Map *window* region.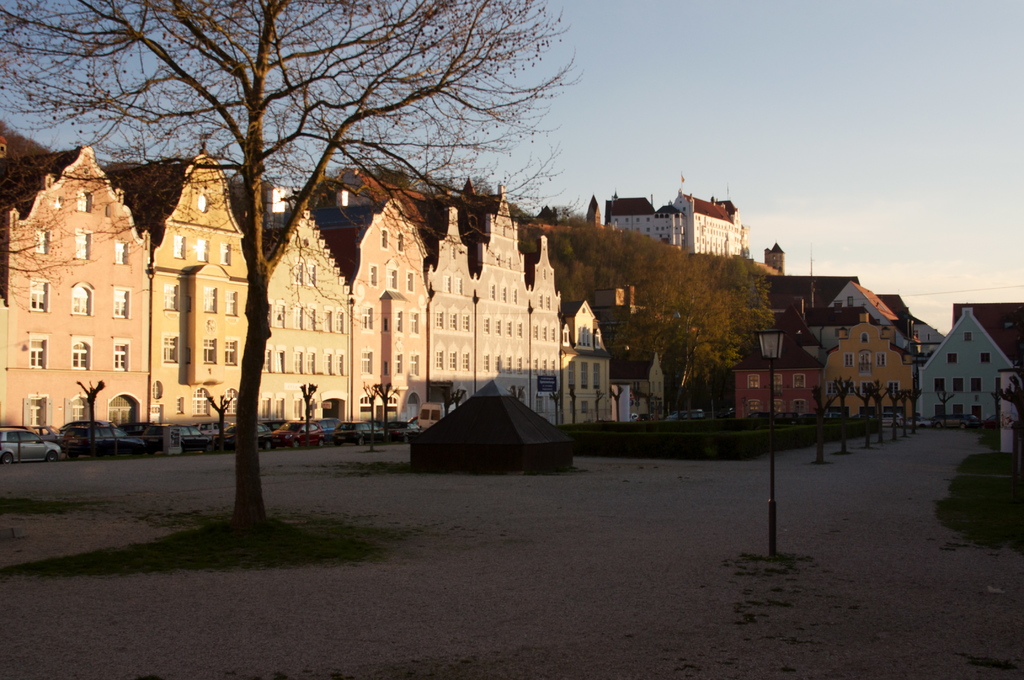
Mapped to [x1=392, y1=305, x2=404, y2=337].
